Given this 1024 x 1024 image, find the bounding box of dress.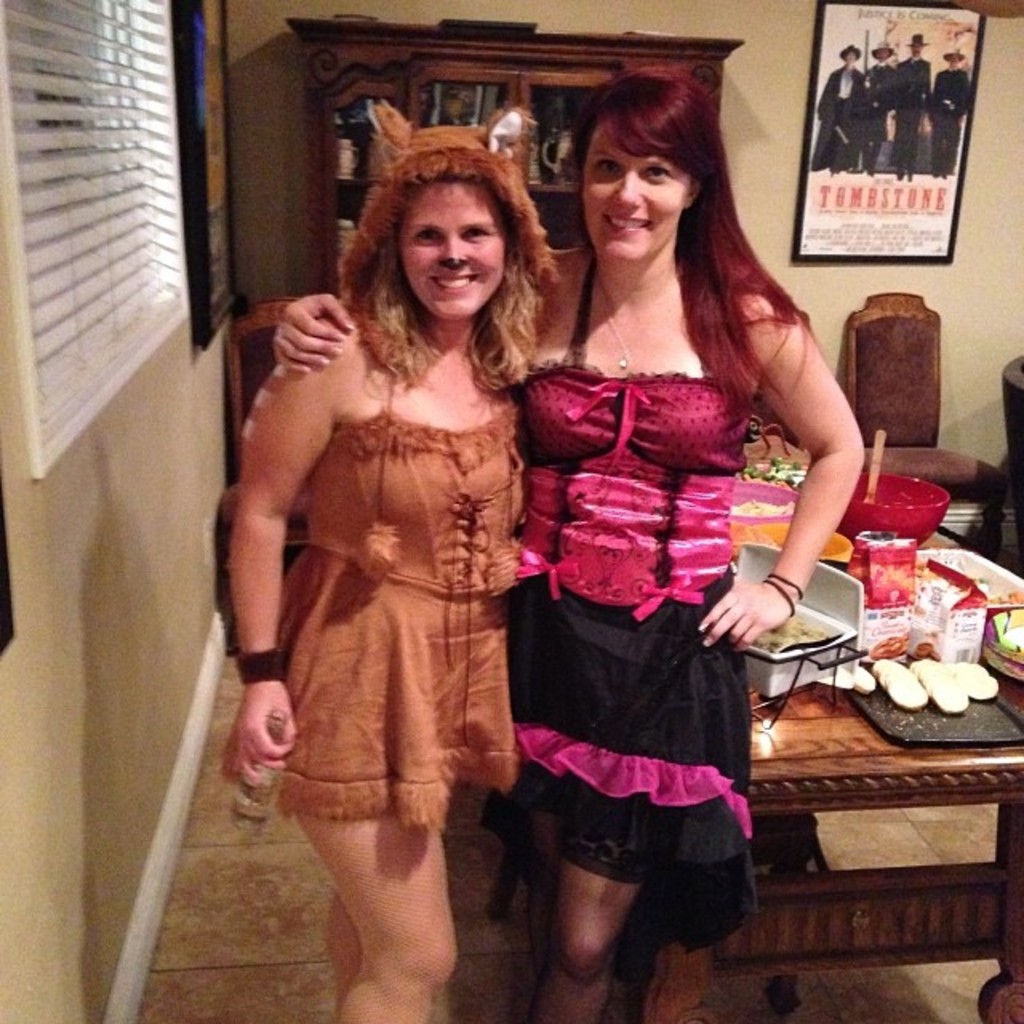
470,254,768,955.
